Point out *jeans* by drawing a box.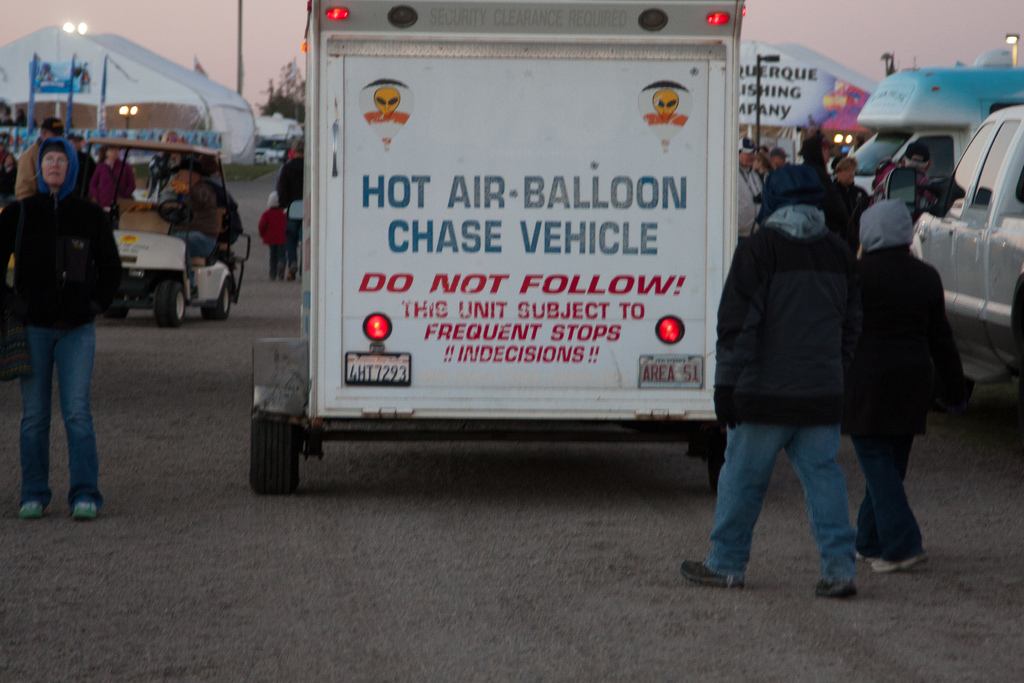
[853, 436, 927, 550].
